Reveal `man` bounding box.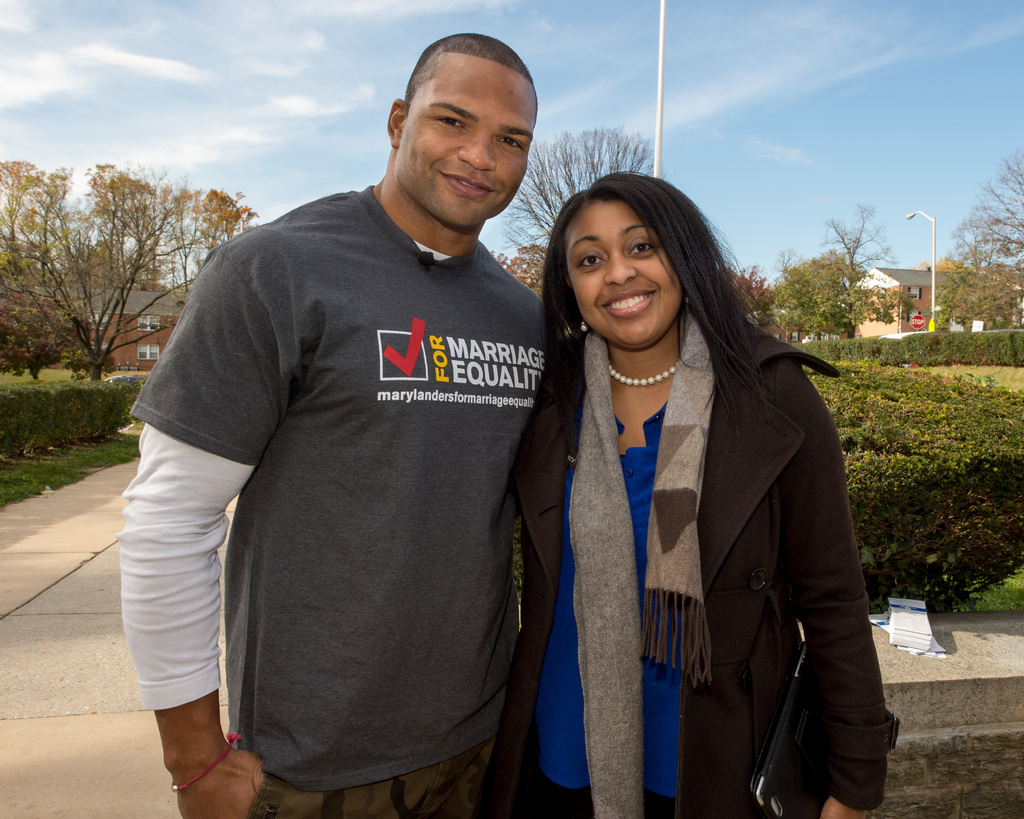
Revealed: {"left": 131, "top": 31, "right": 594, "bottom": 812}.
